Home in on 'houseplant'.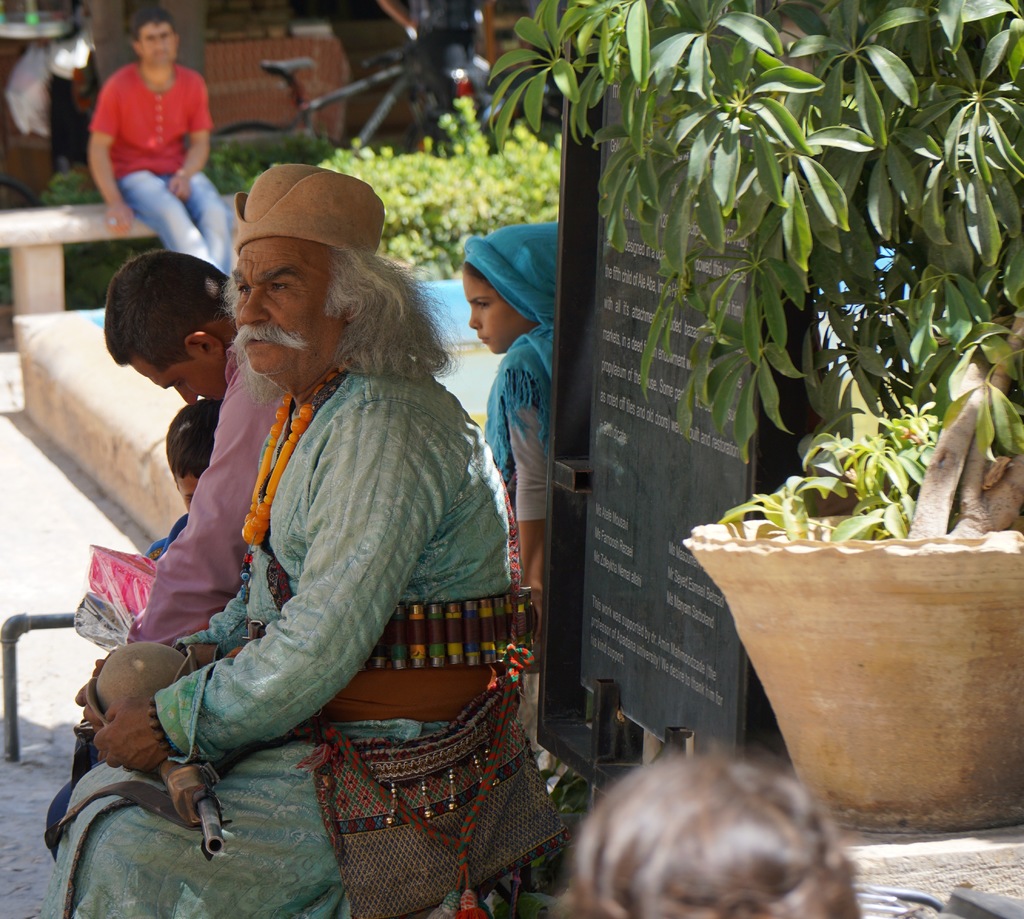
Homed in at crop(584, 28, 1005, 691).
